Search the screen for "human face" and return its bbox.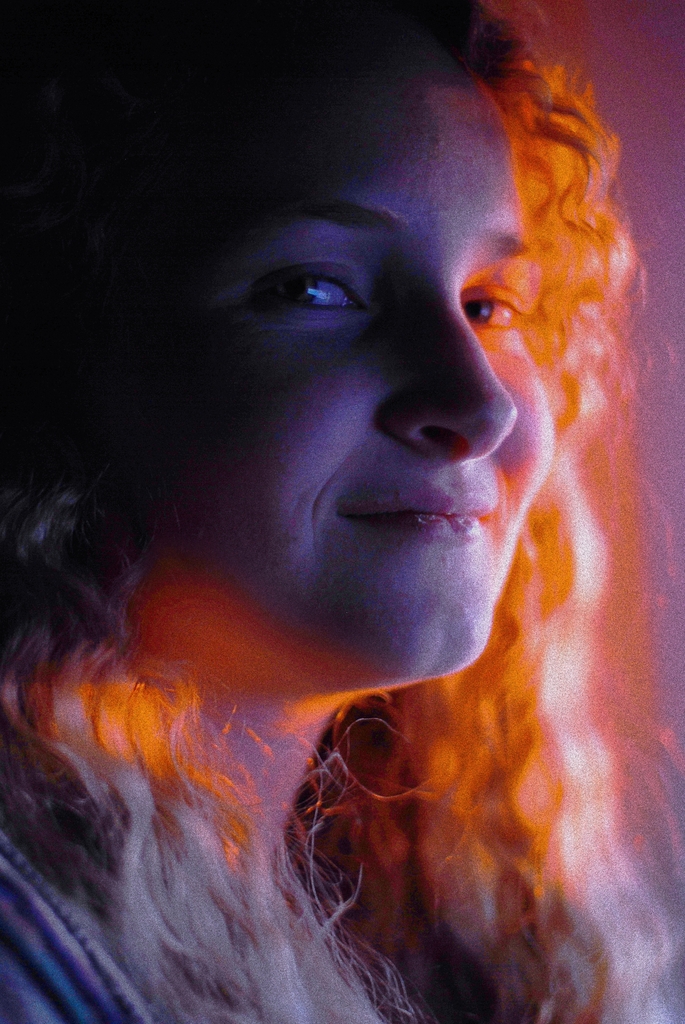
Found: {"x1": 78, "y1": 36, "x2": 551, "y2": 671}.
